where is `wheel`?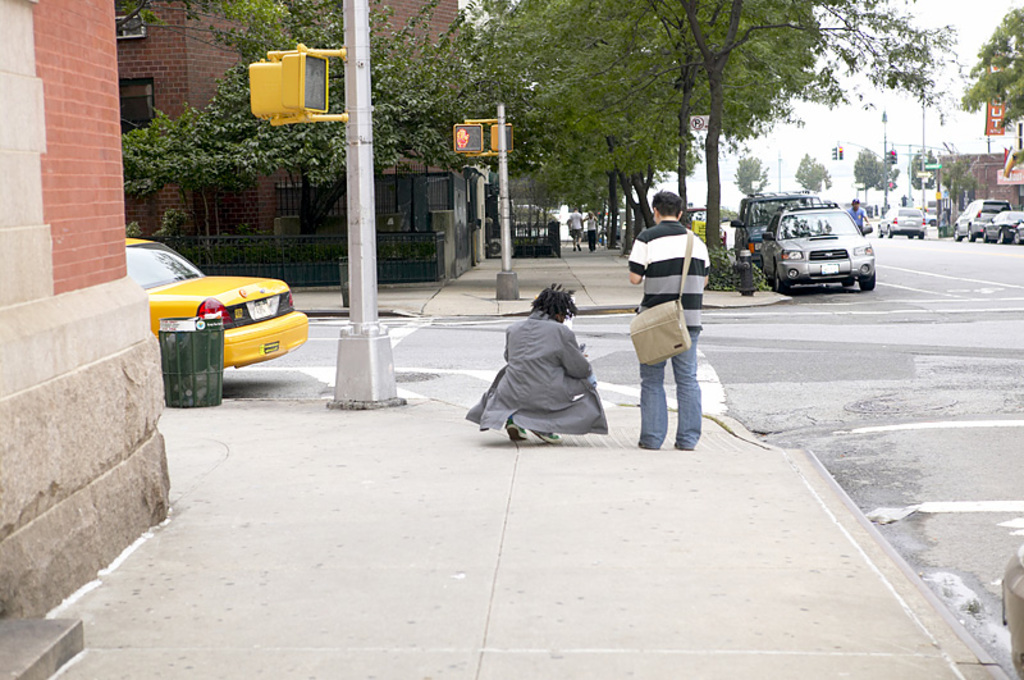
[x1=858, y1=277, x2=877, y2=291].
